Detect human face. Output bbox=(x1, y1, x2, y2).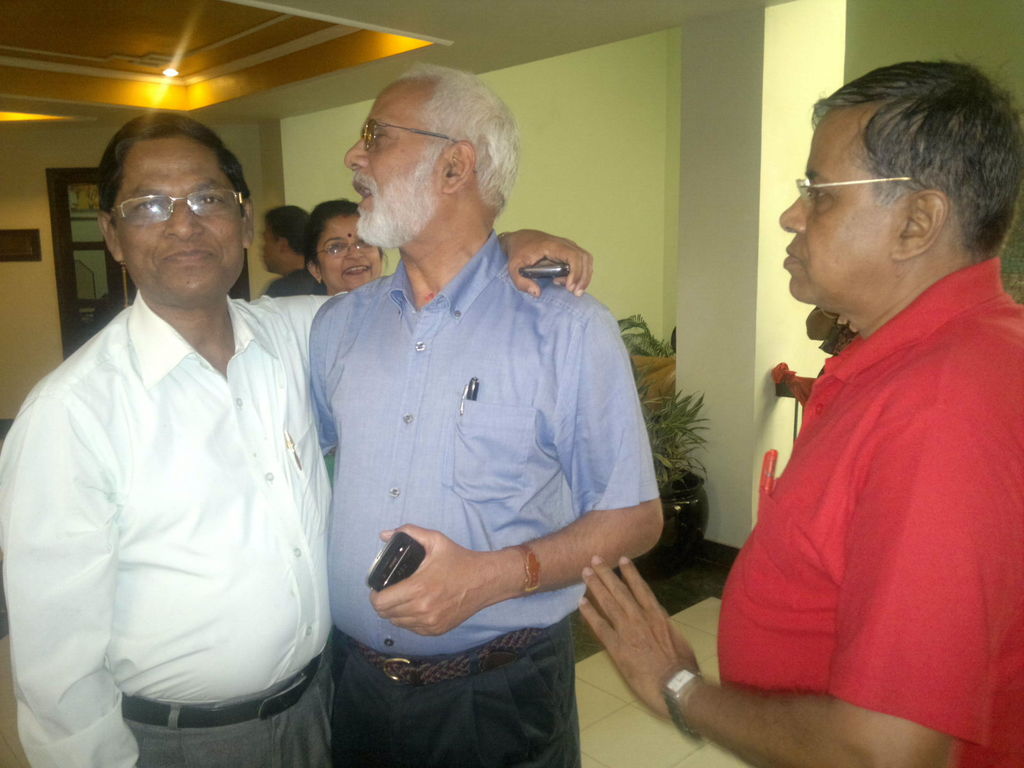
bbox=(777, 114, 890, 305).
